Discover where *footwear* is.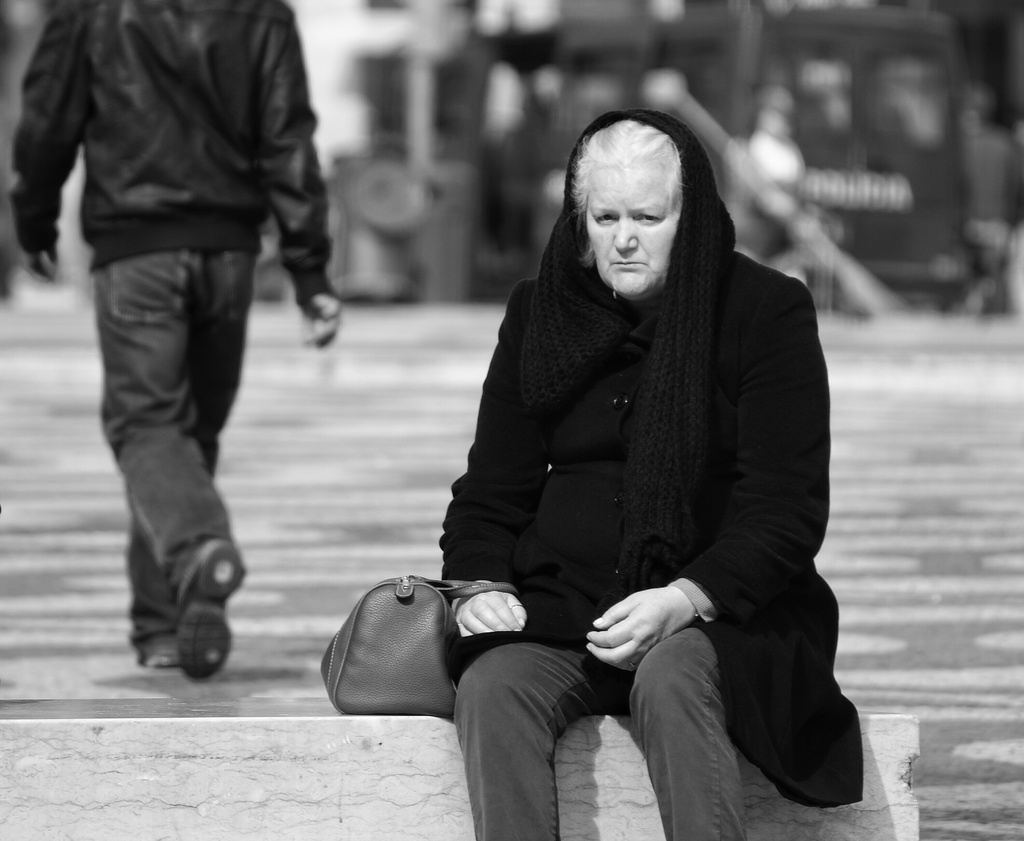
Discovered at <box>138,621,193,674</box>.
